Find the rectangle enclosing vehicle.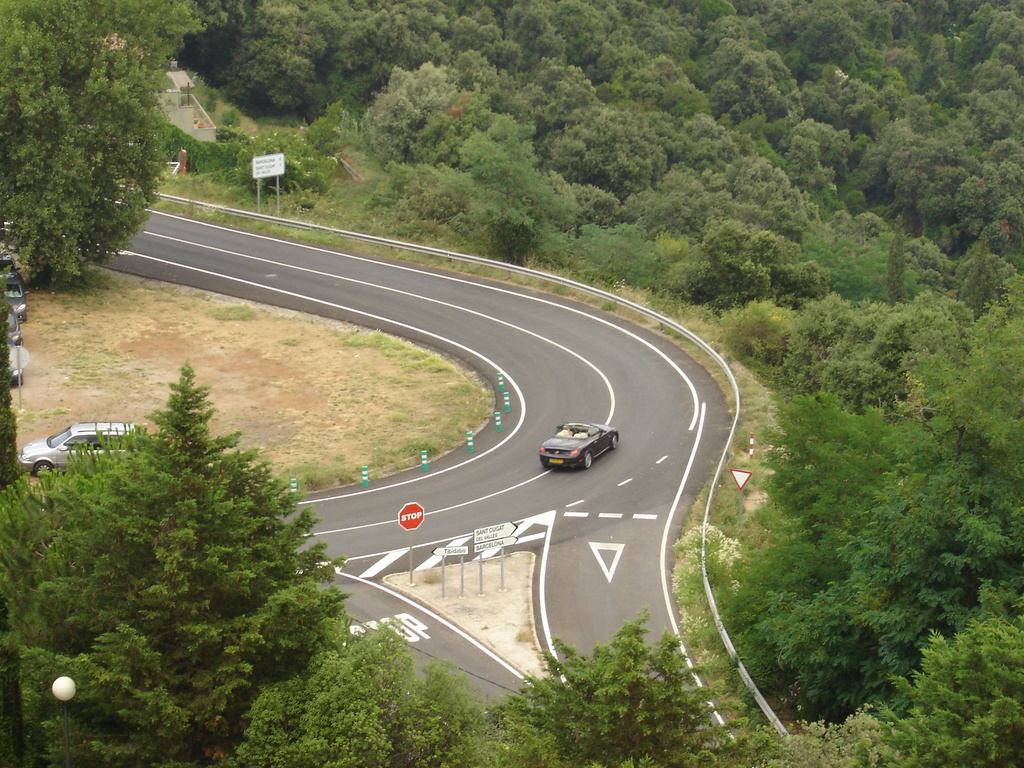
531:418:609:489.
